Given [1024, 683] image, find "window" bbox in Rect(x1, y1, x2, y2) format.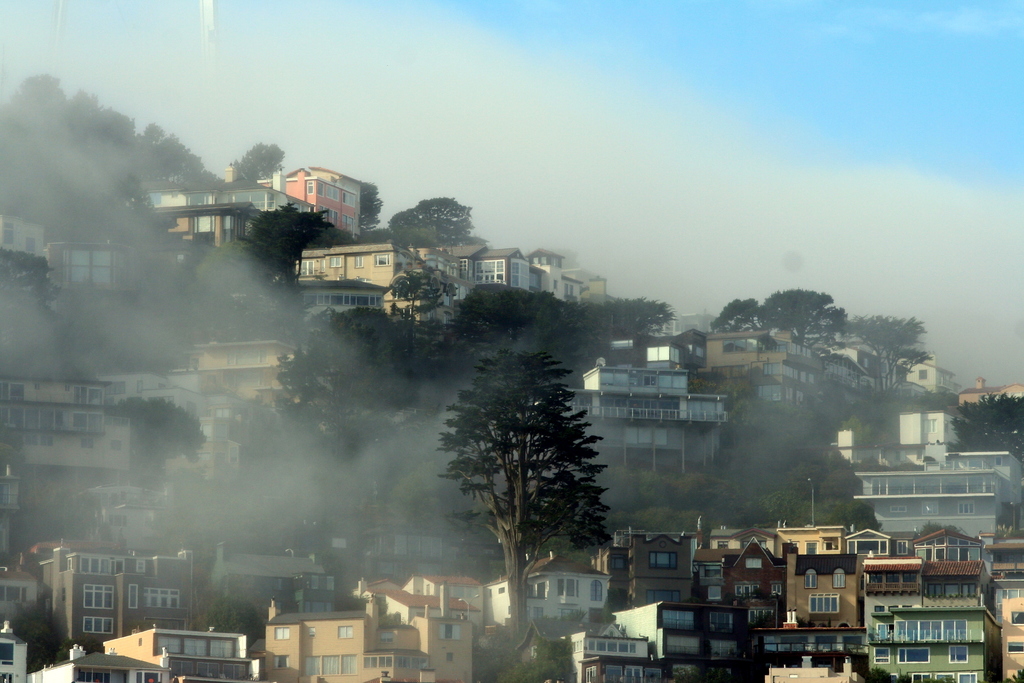
Rect(586, 638, 638, 654).
